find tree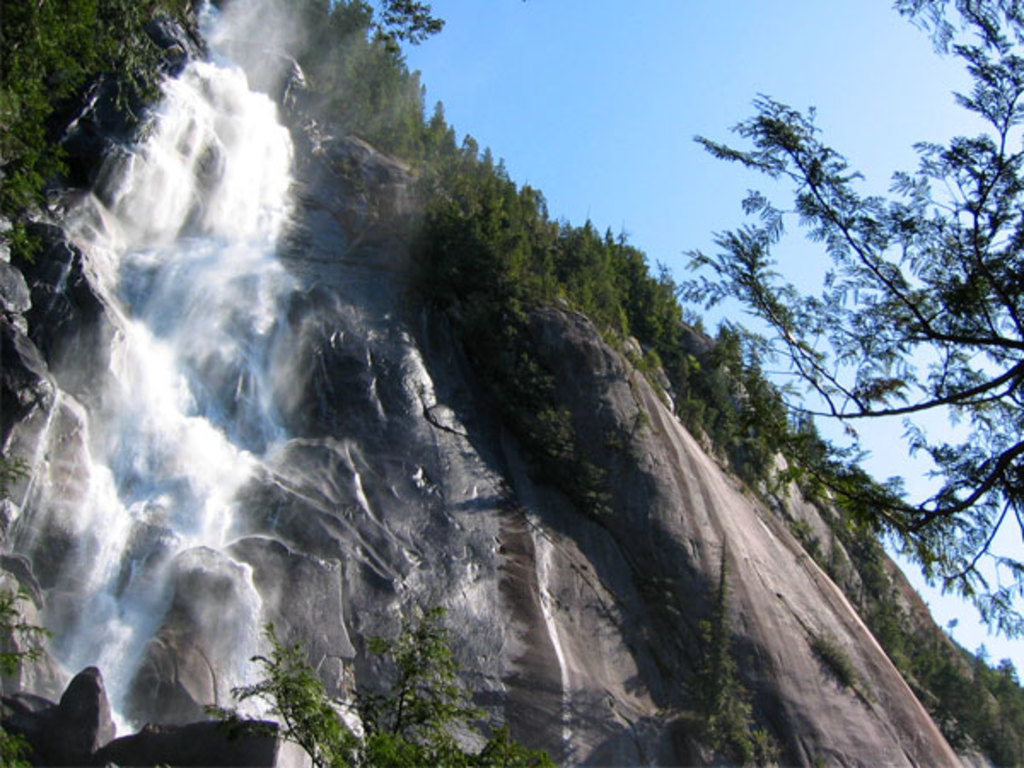
(618,570,785,766)
